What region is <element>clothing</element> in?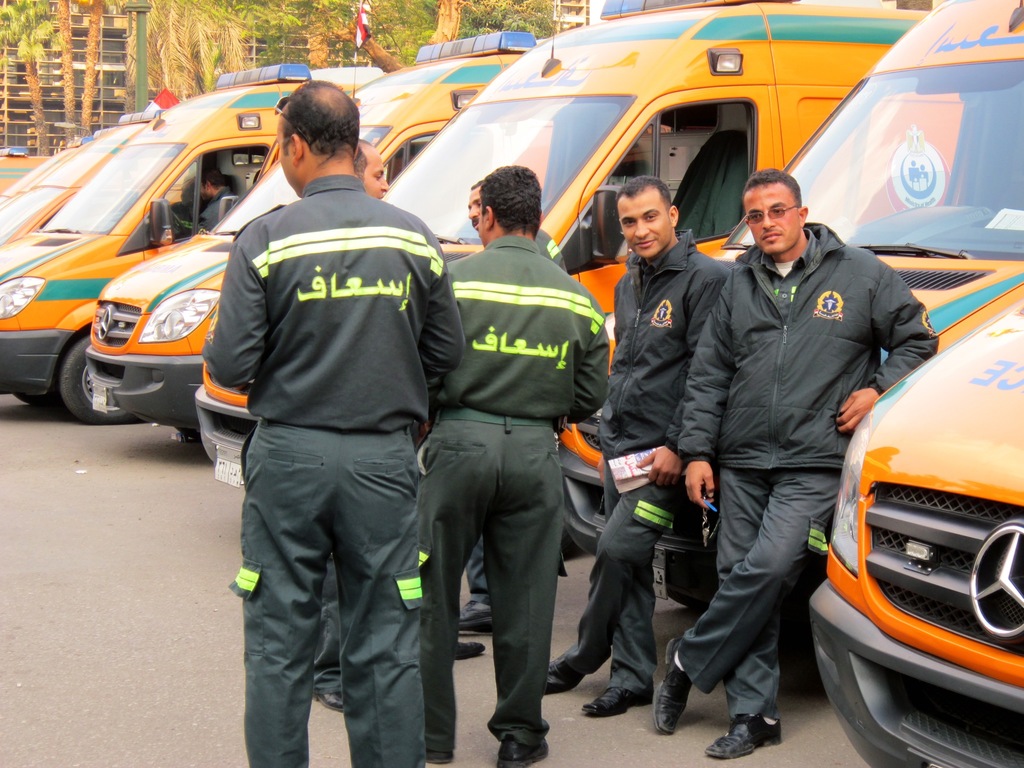
673,225,947,721.
